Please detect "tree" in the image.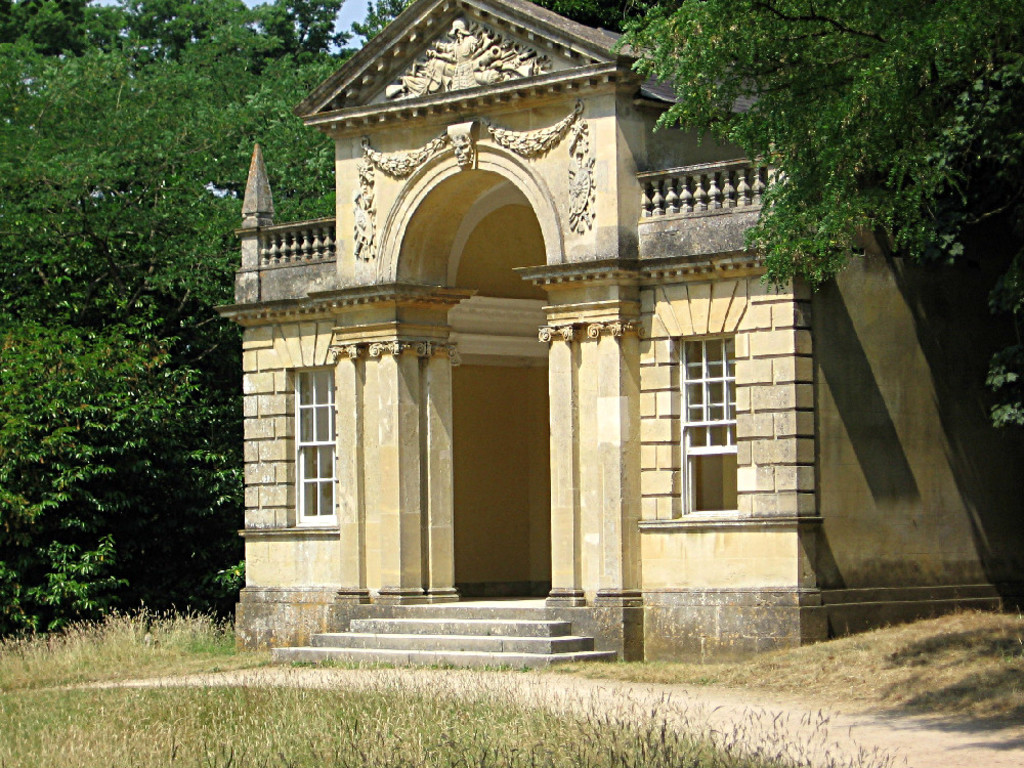
bbox=(626, 1, 1023, 280).
